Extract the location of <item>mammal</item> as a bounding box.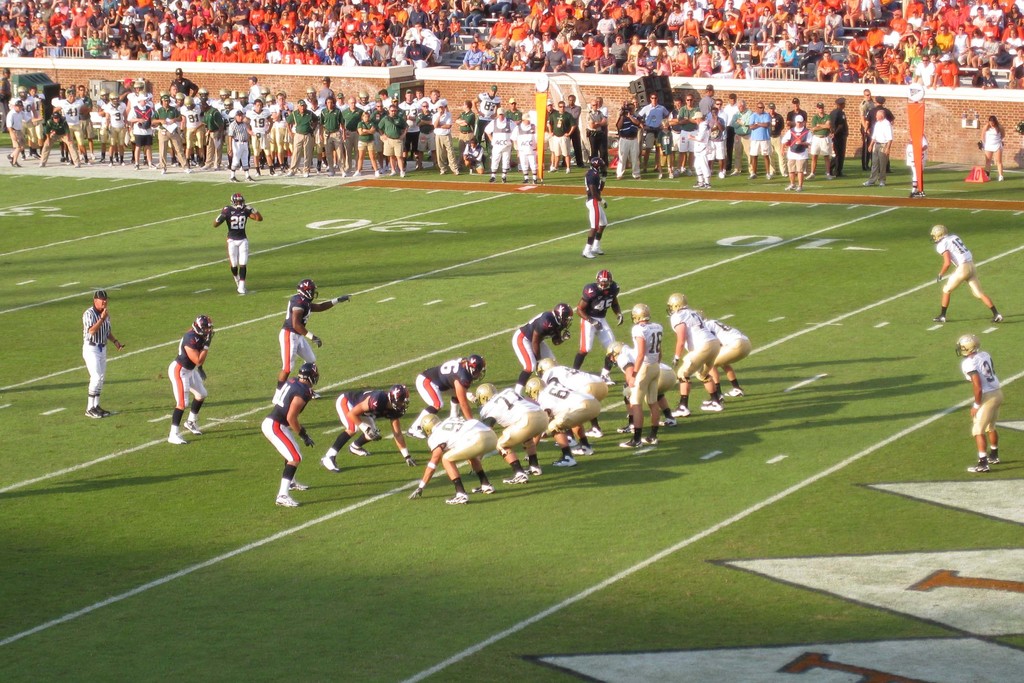
box(513, 304, 568, 393).
